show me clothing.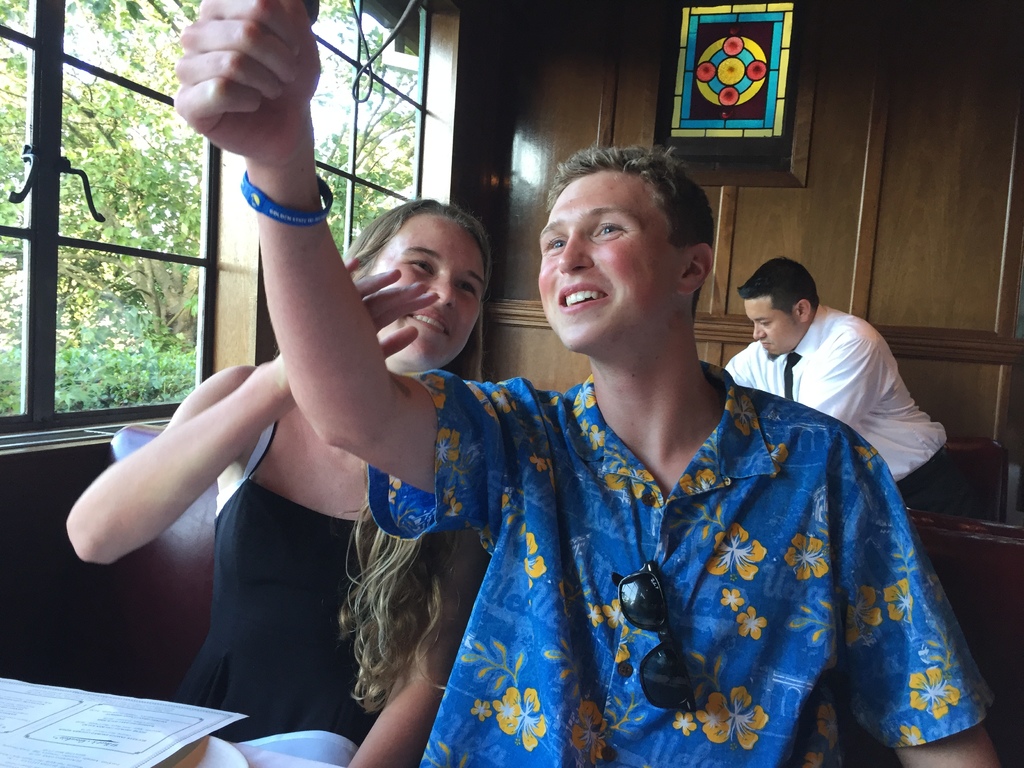
clothing is here: crop(169, 428, 449, 767).
